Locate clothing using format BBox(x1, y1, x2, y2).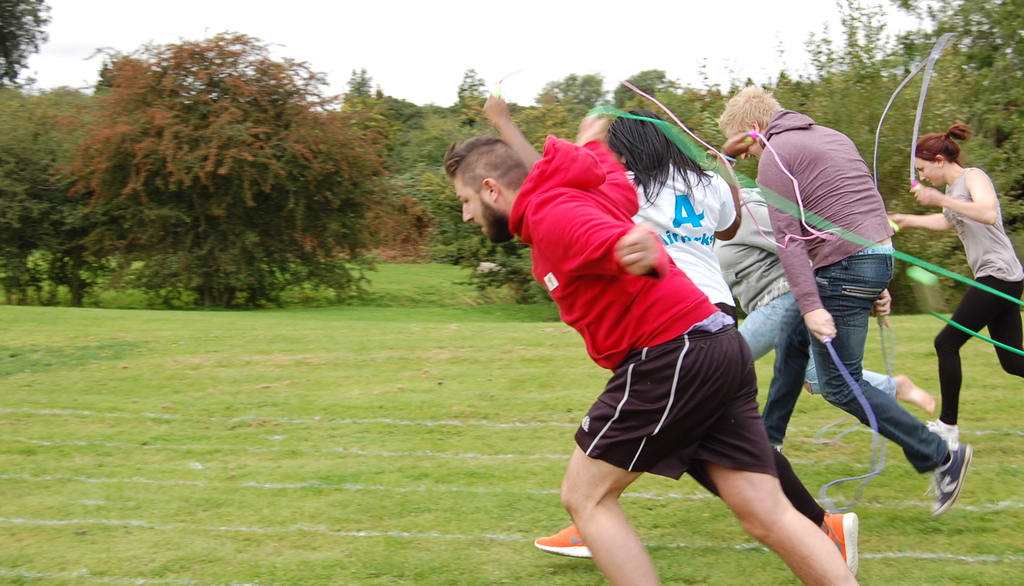
BBox(929, 163, 1023, 424).
